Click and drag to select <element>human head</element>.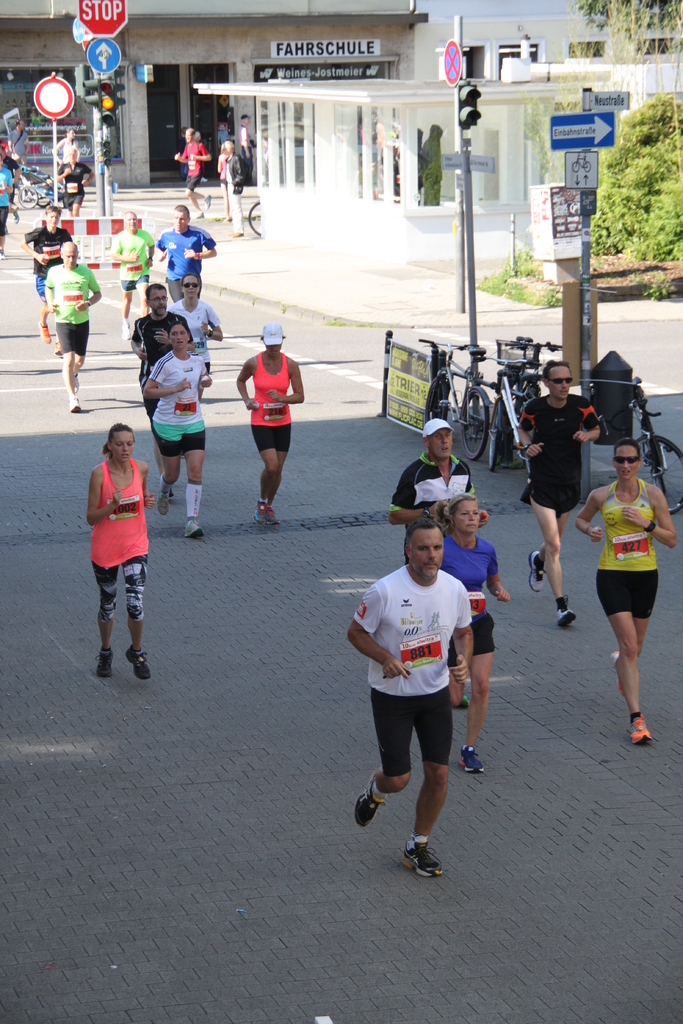
Selection: BBox(168, 312, 194, 351).
